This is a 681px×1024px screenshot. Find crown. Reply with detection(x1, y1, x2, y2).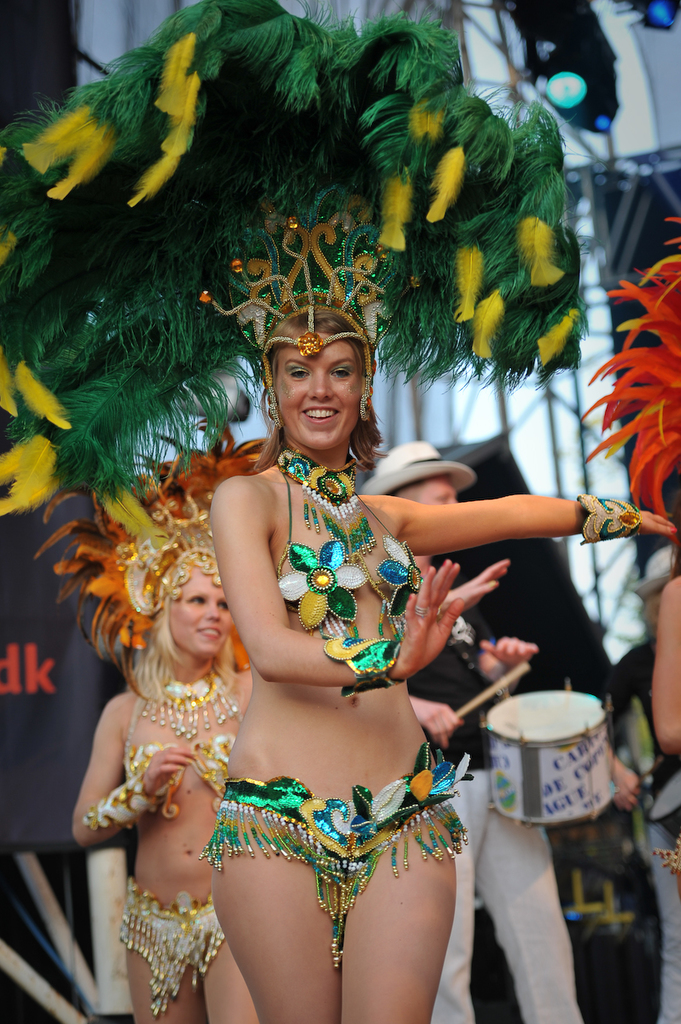
detection(117, 491, 226, 620).
